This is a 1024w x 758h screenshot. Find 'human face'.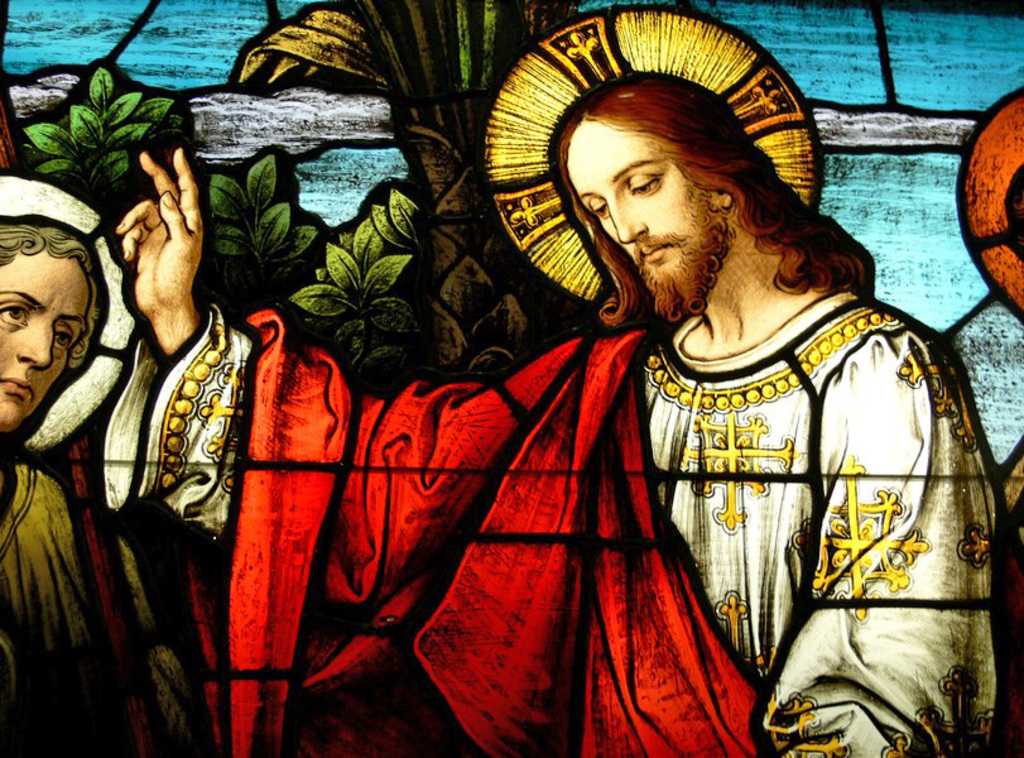
Bounding box: {"left": 0, "top": 255, "right": 88, "bottom": 441}.
